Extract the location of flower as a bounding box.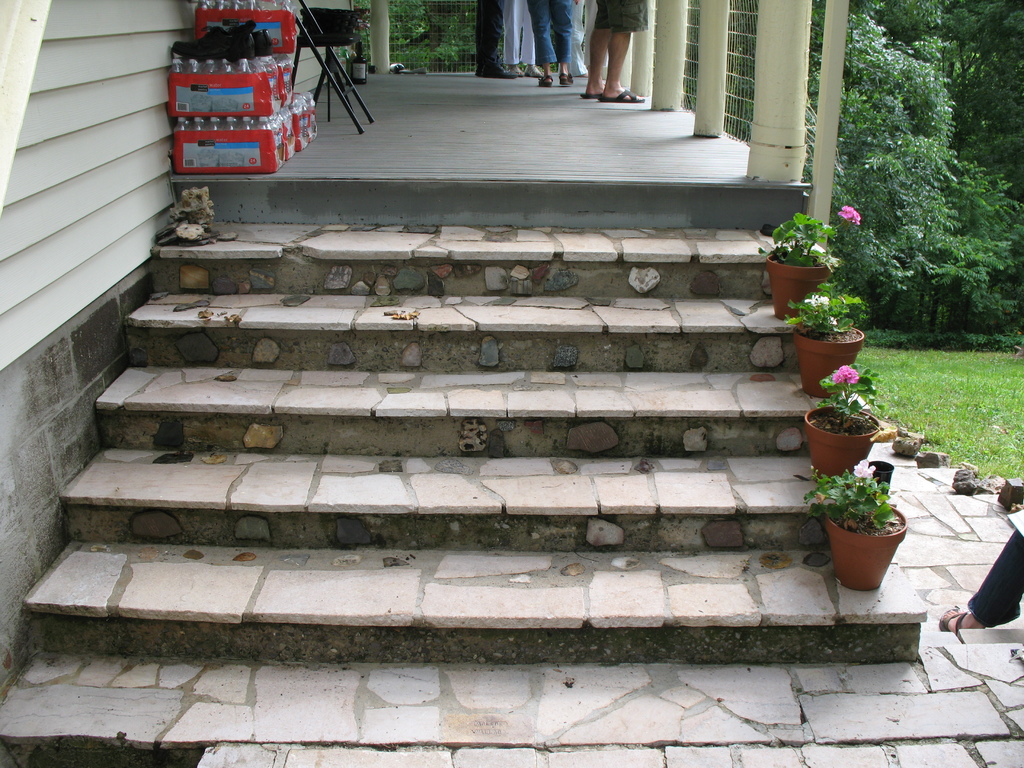
locate(833, 363, 858, 385).
